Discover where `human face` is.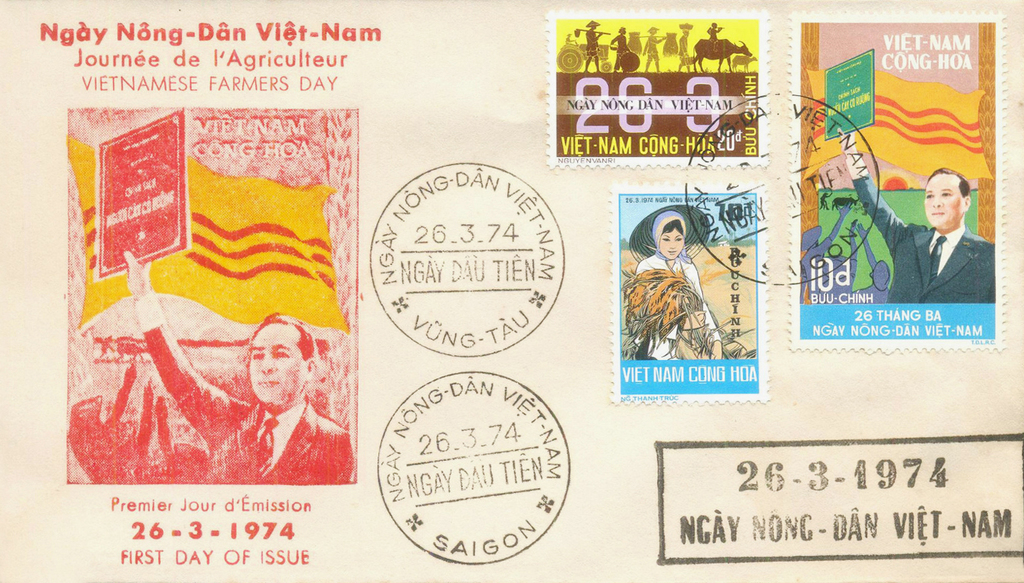
Discovered at [252,326,304,408].
